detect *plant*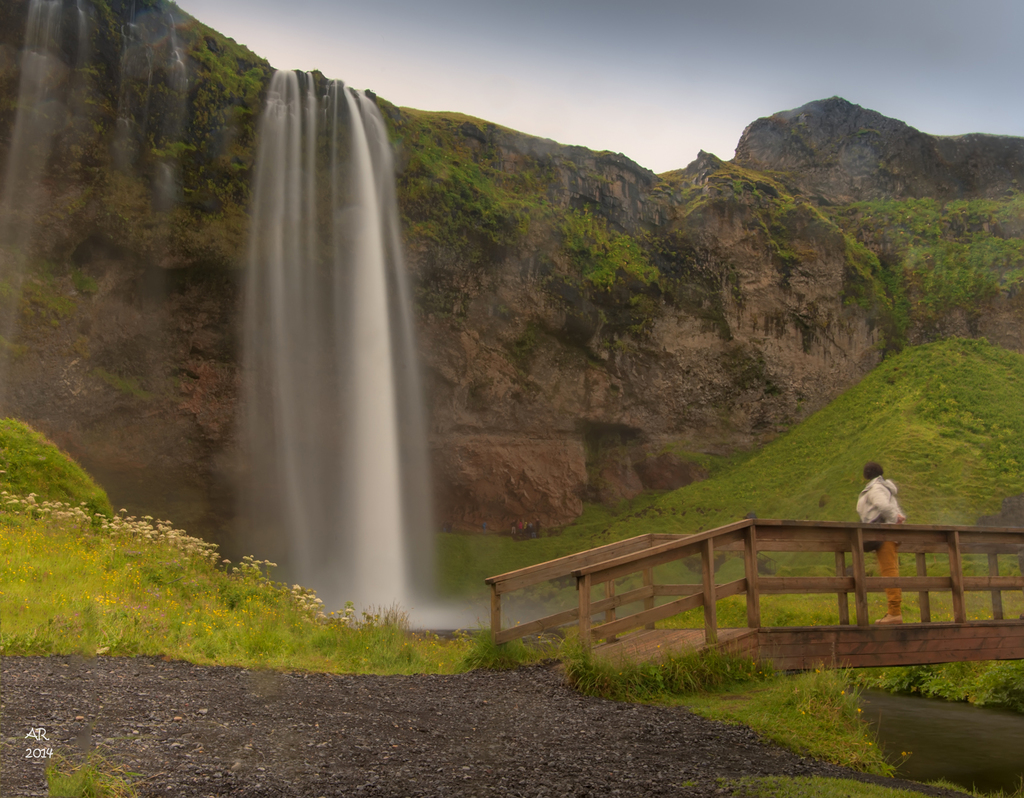
select_region(550, 639, 627, 701)
